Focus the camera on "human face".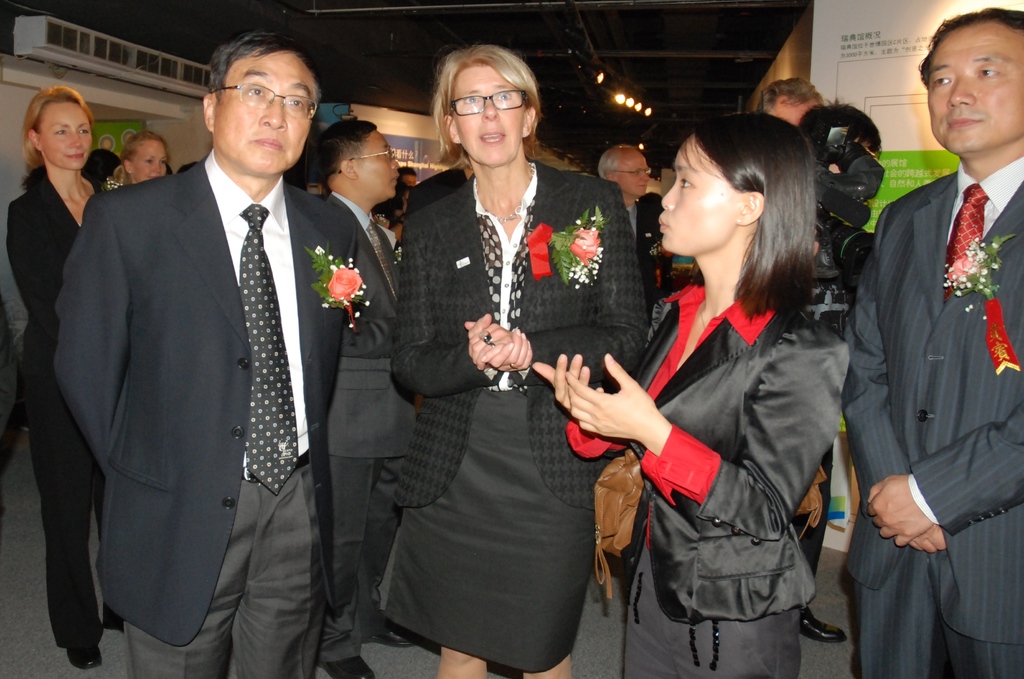
Focus region: [x1=660, y1=134, x2=735, y2=250].
